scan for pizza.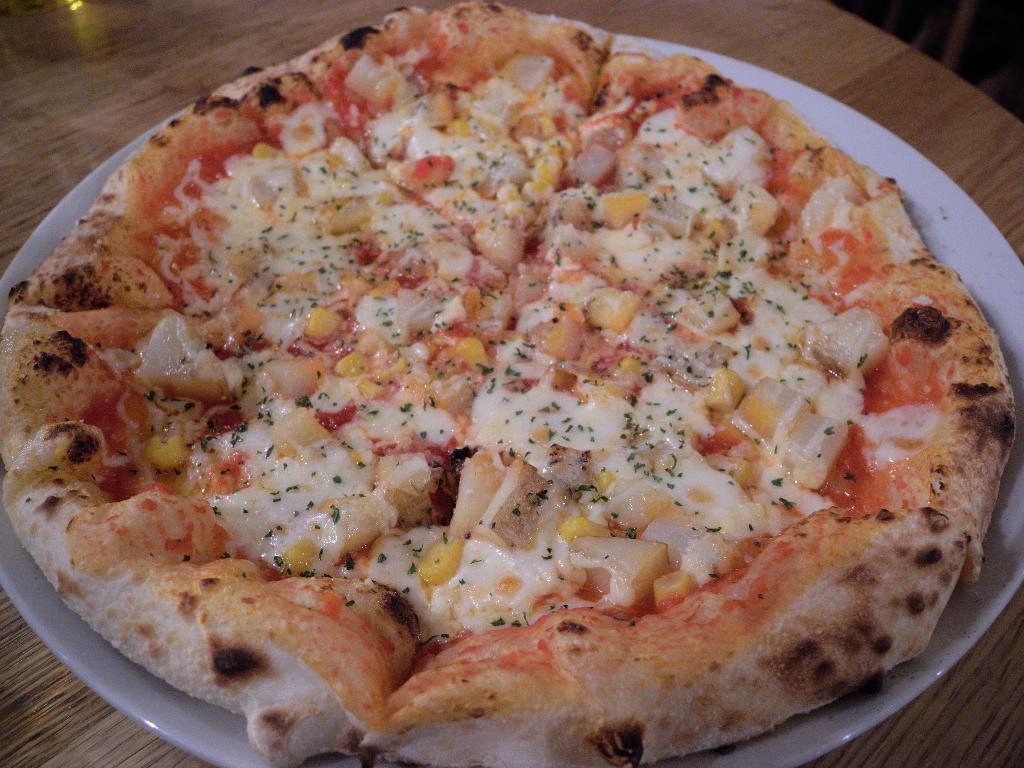
Scan result: rect(0, 3, 1016, 765).
